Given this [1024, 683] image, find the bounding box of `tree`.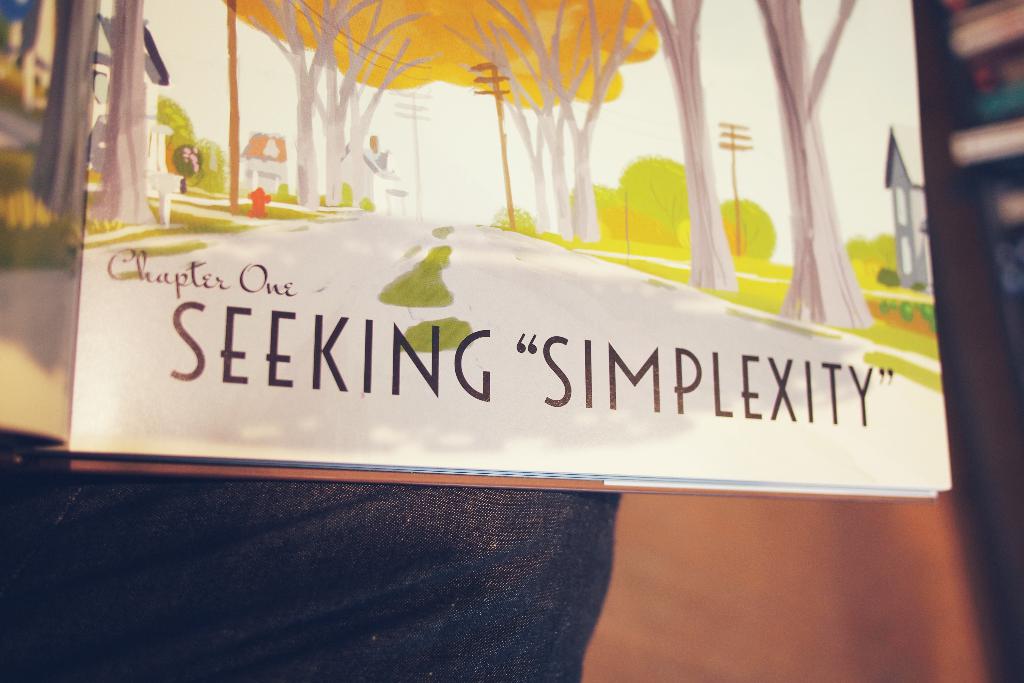
locate(751, 0, 863, 327).
